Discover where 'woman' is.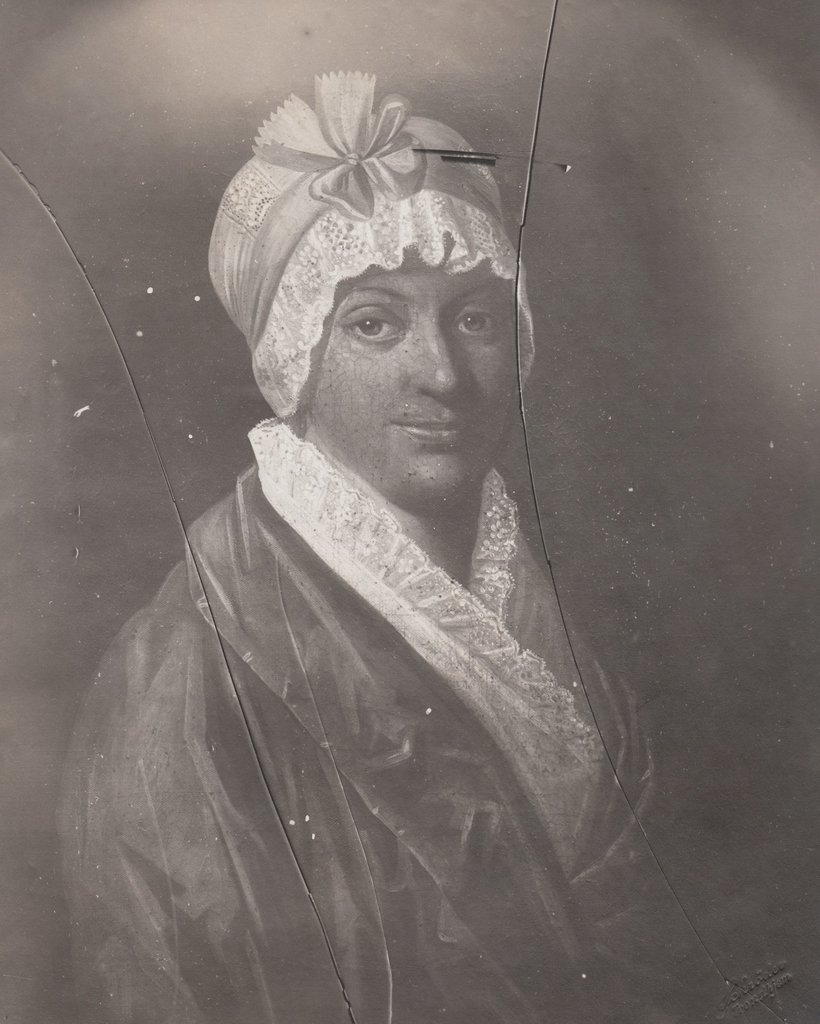
Discovered at <bbox>47, 45, 693, 990</bbox>.
